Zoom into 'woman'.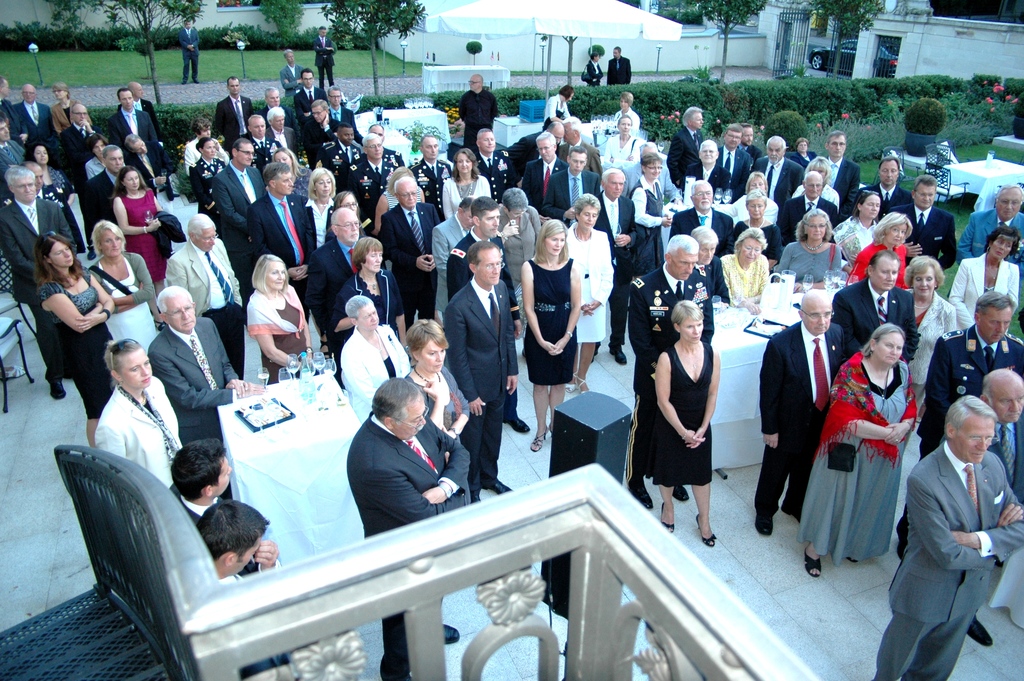
Zoom target: detection(185, 133, 228, 227).
